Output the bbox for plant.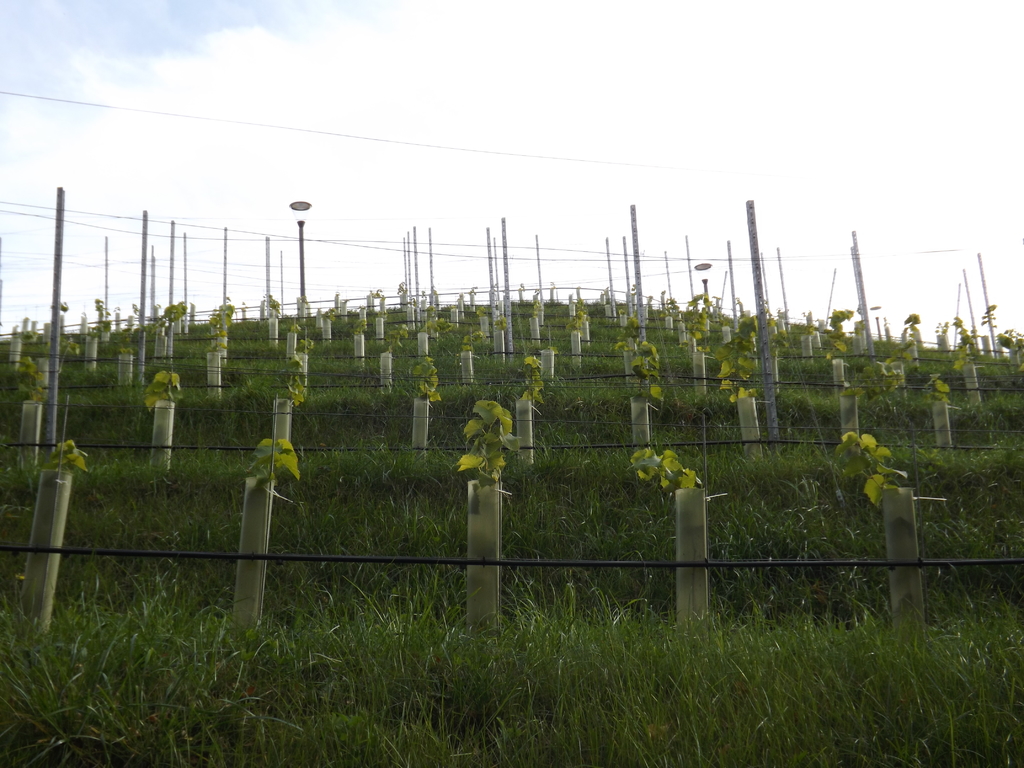
204,322,232,399.
